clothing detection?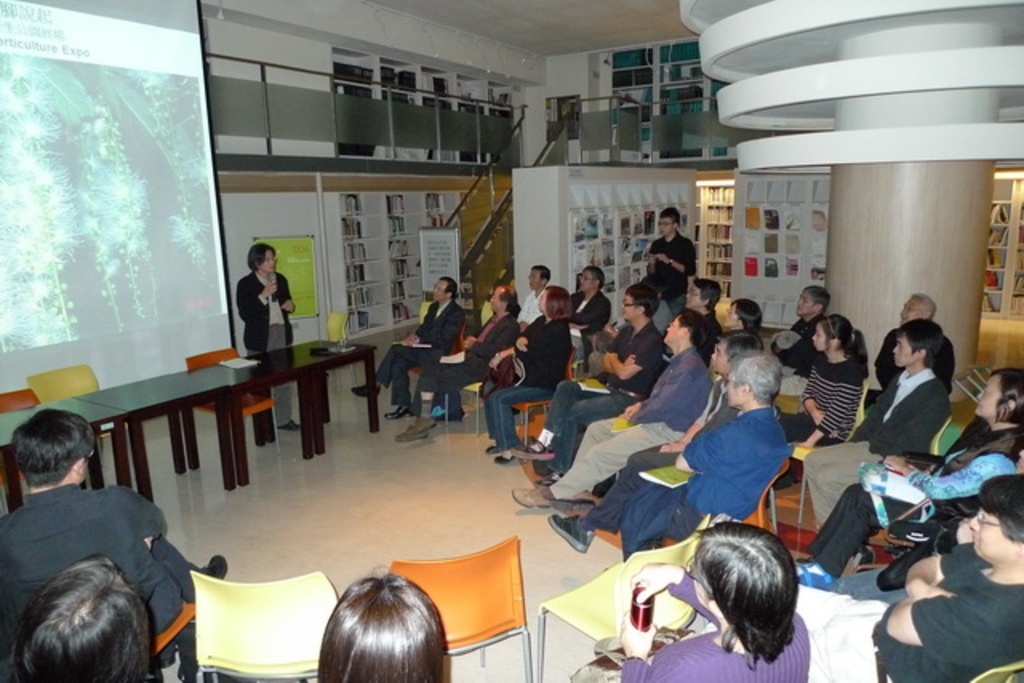
bbox=(590, 373, 739, 504)
